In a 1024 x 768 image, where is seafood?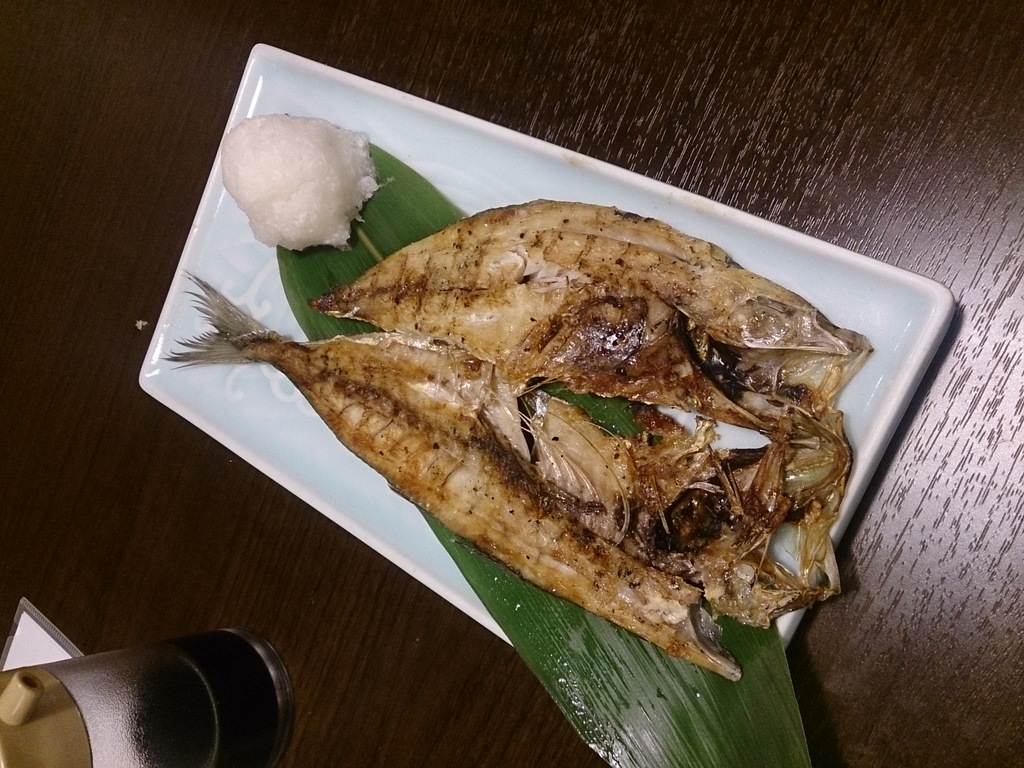
pyautogui.locateOnScreen(300, 199, 870, 420).
